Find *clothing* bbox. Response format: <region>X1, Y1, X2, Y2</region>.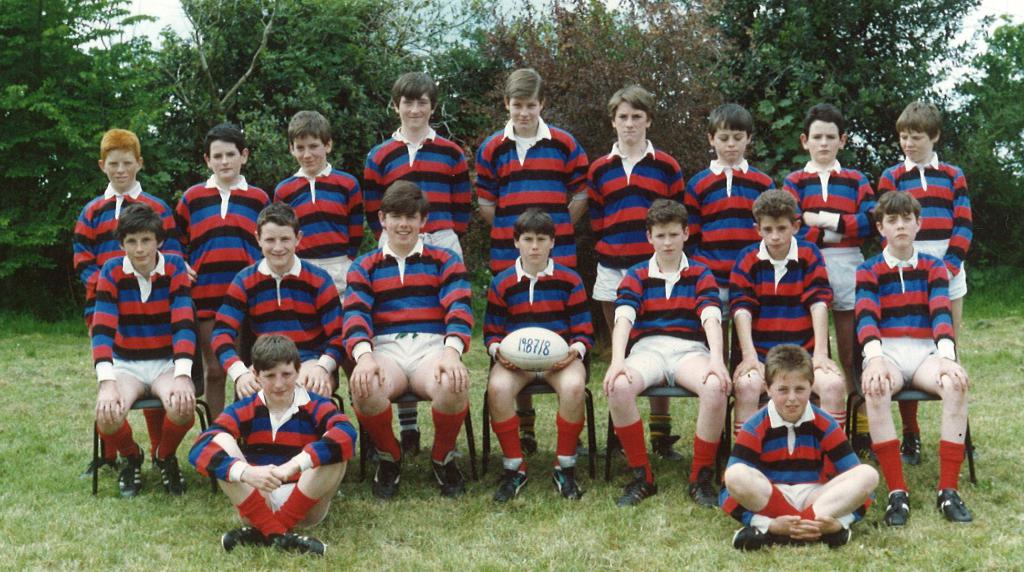
<region>365, 124, 472, 257</region>.
